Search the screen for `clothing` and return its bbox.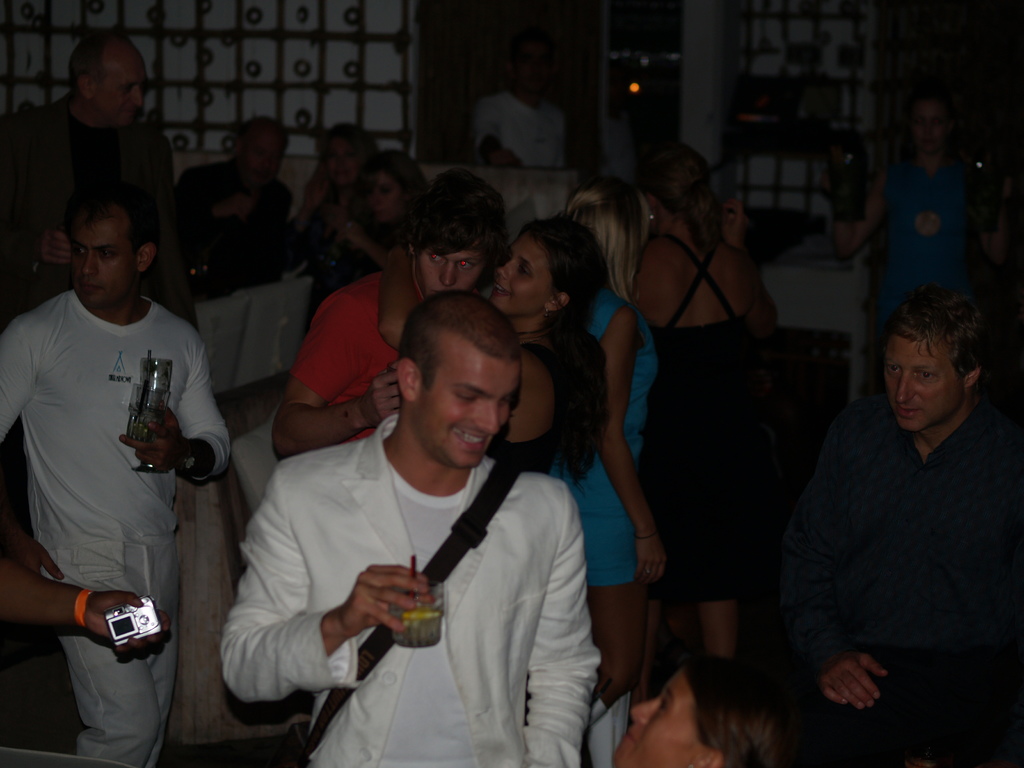
Found: crop(215, 372, 602, 747).
